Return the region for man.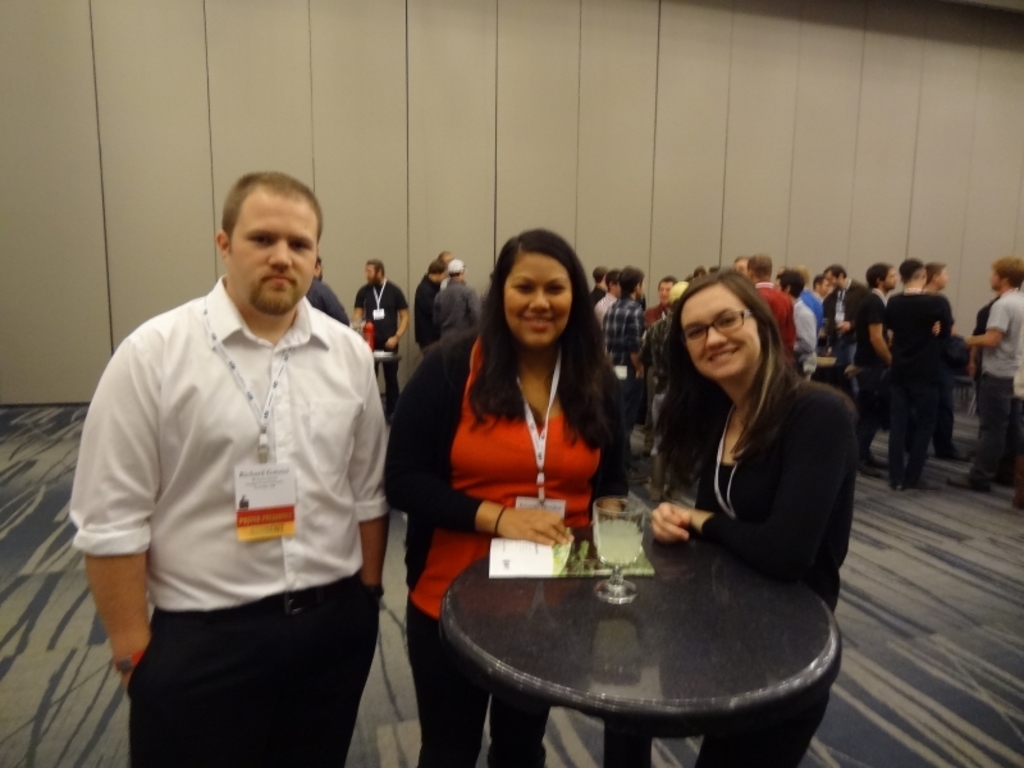
bbox=(351, 257, 408, 408).
